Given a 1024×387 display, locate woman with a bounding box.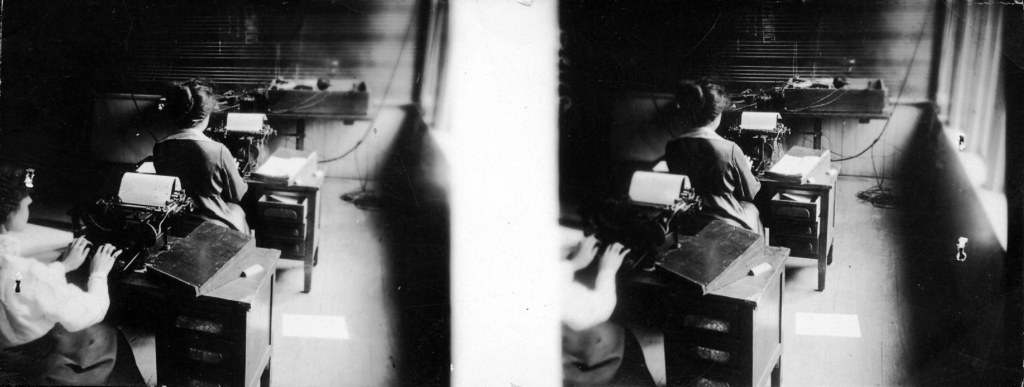
Located: detection(0, 165, 147, 386).
